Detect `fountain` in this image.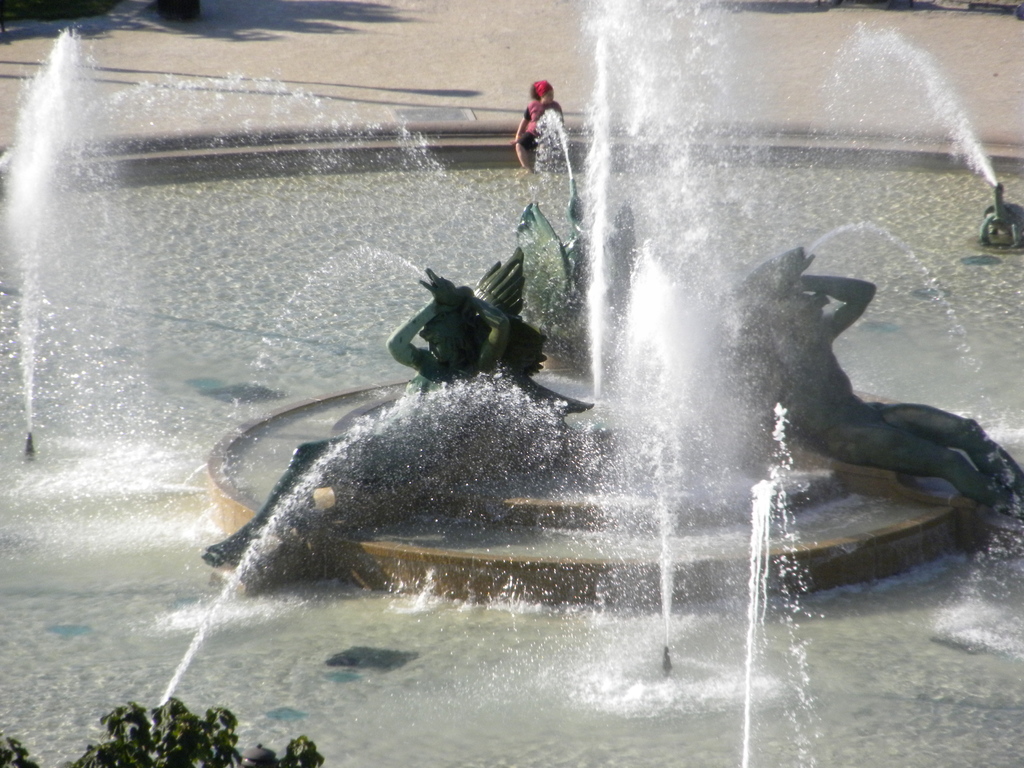
Detection: (0, 0, 1023, 767).
